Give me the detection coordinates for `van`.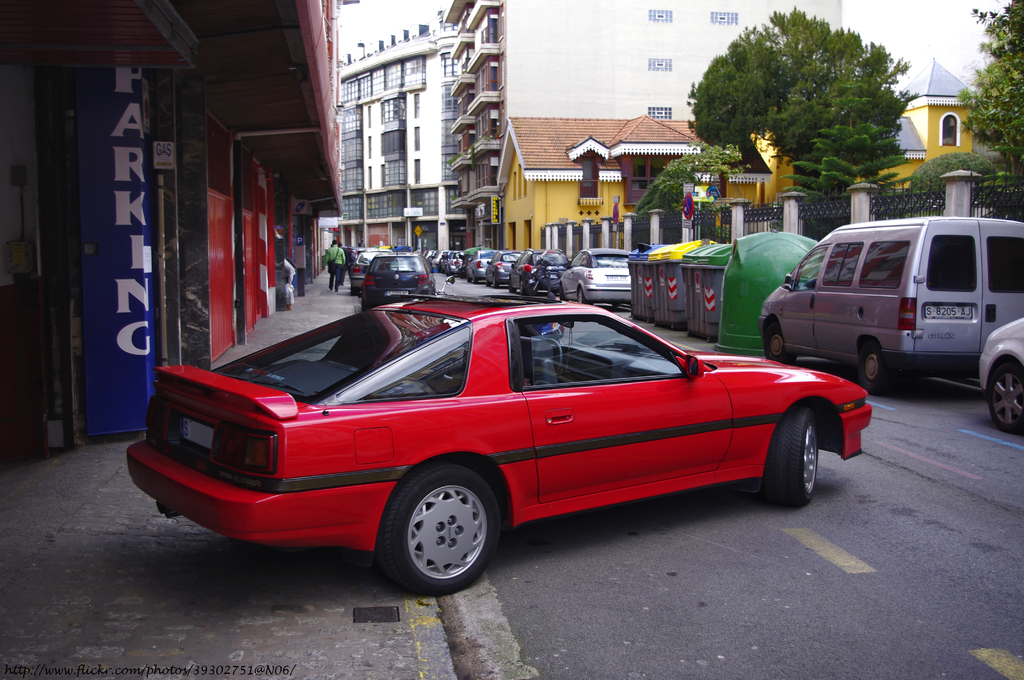
bbox=(757, 211, 1023, 396).
